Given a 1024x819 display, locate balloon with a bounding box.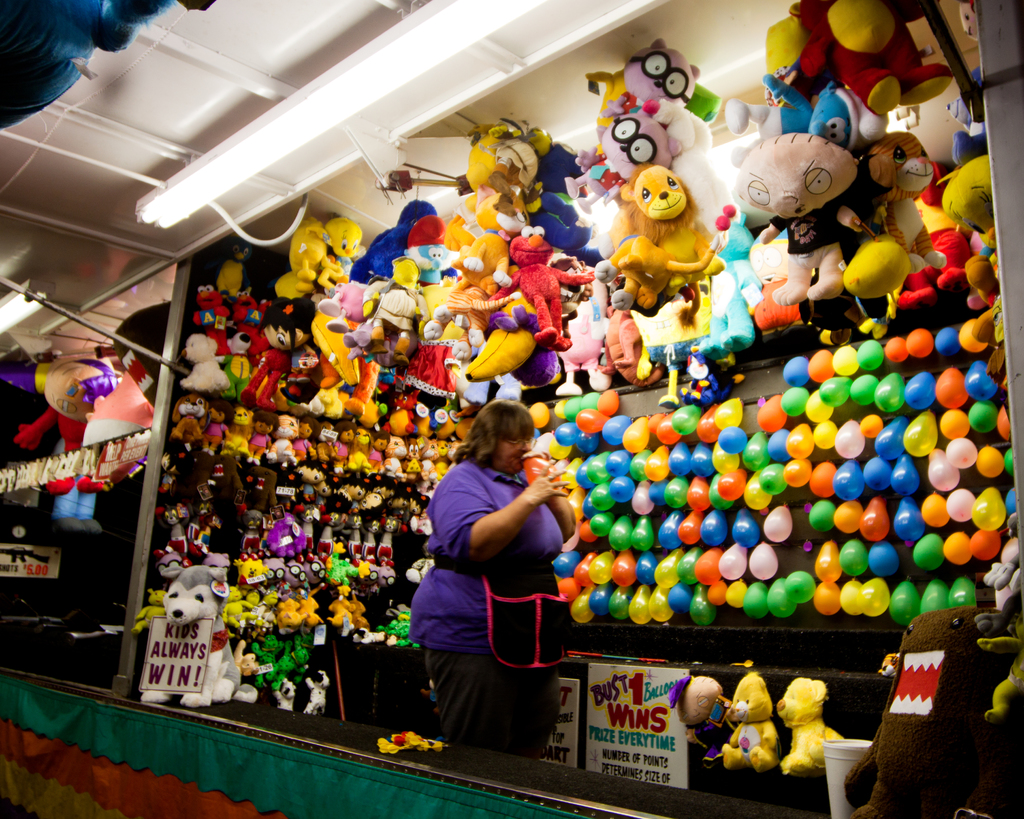
Located: x1=629 y1=585 x2=650 y2=624.
